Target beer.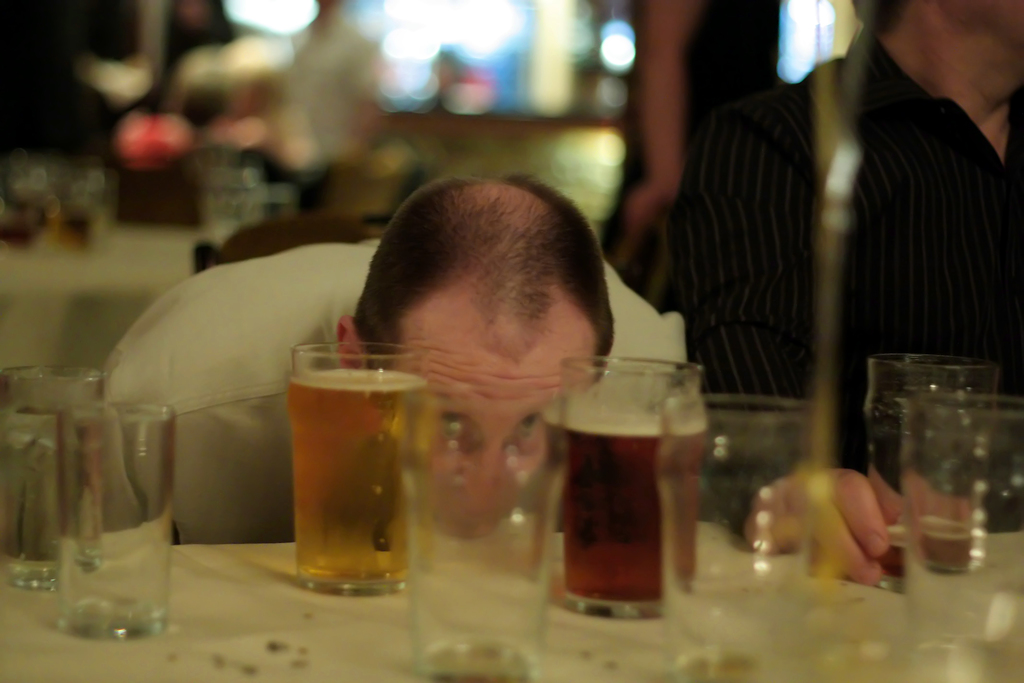
Target region: 556 417 703 601.
